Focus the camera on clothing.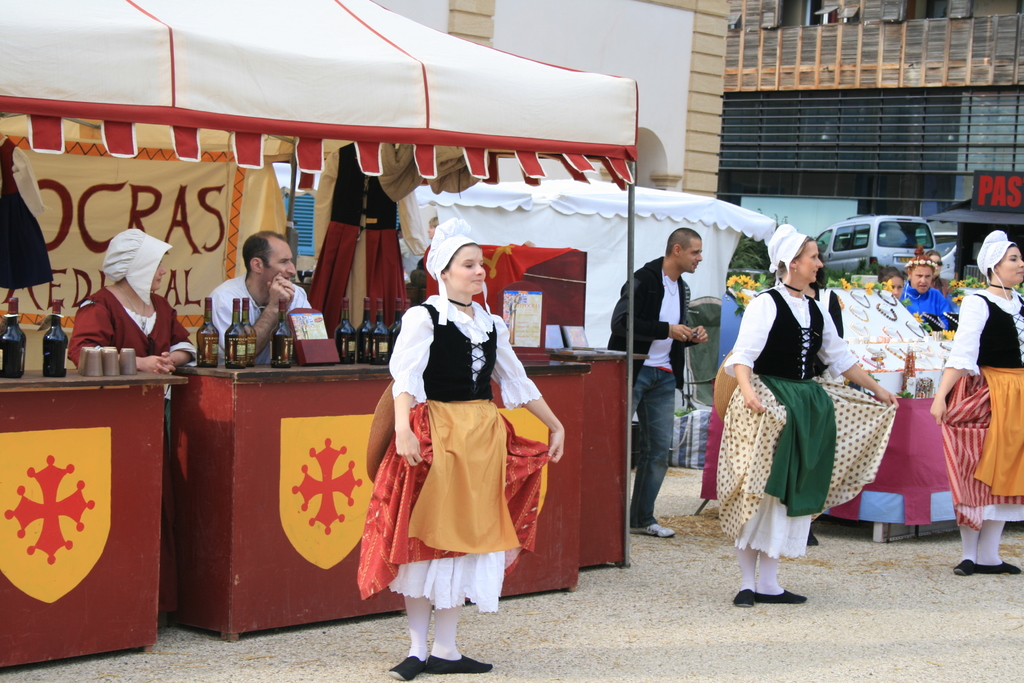
Focus region: bbox=[723, 283, 897, 561].
